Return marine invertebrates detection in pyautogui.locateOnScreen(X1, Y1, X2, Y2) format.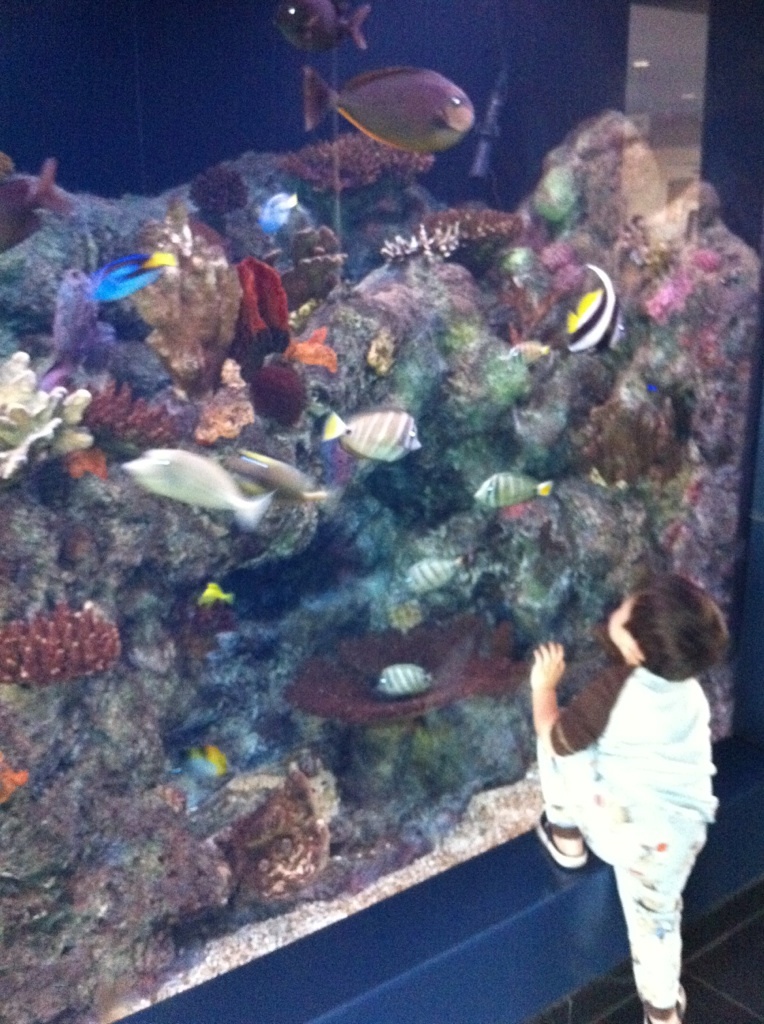
pyautogui.locateOnScreen(383, 206, 520, 270).
